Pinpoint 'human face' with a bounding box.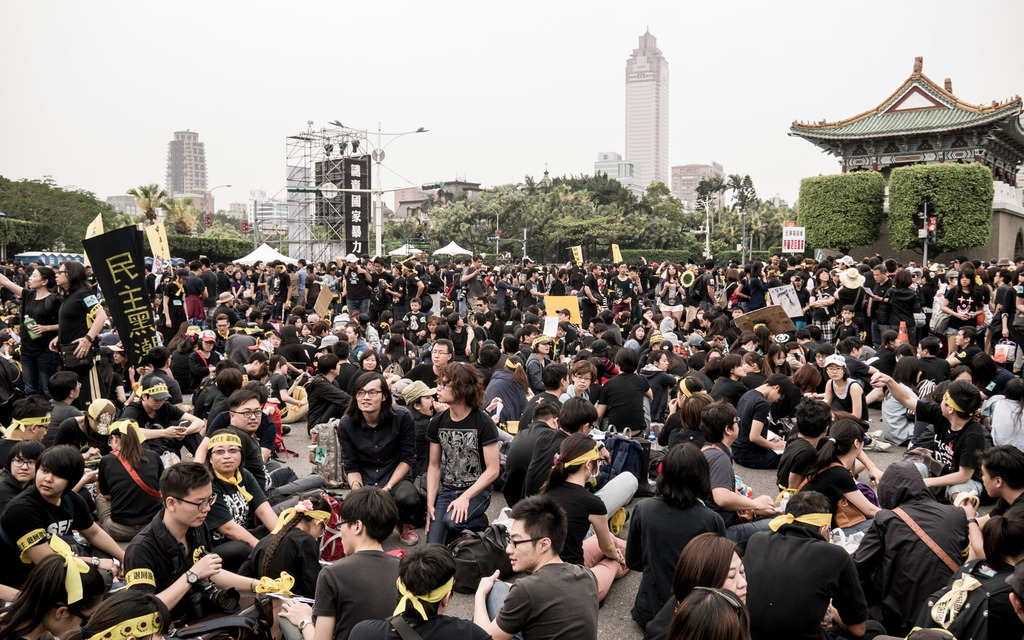
[507, 522, 534, 572].
